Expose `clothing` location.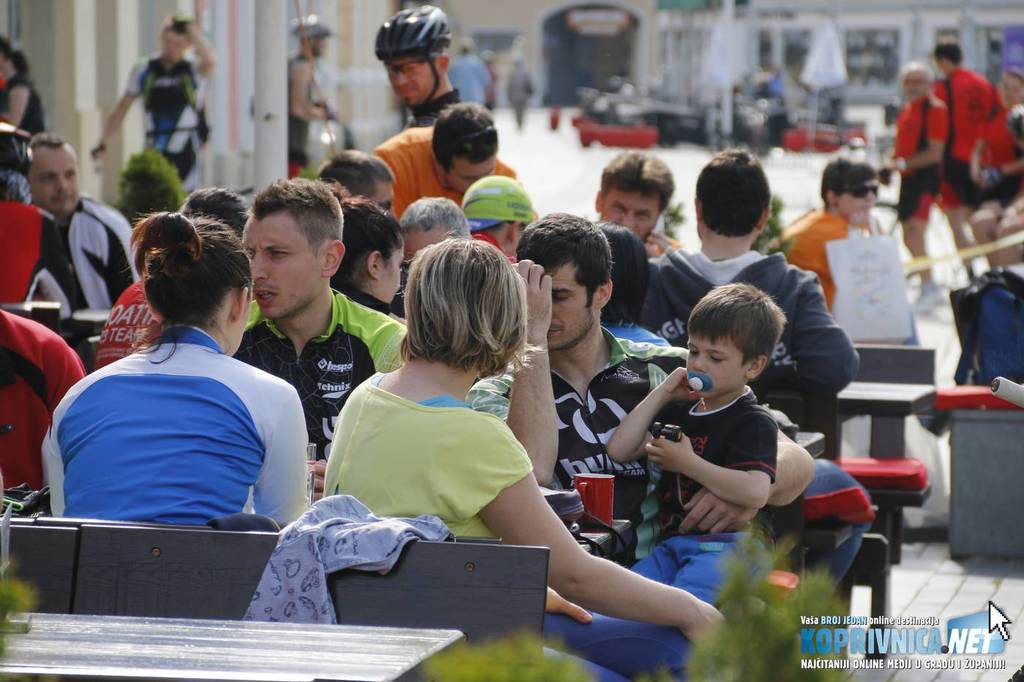
Exposed at [x1=778, y1=207, x2=882, y2=320].
